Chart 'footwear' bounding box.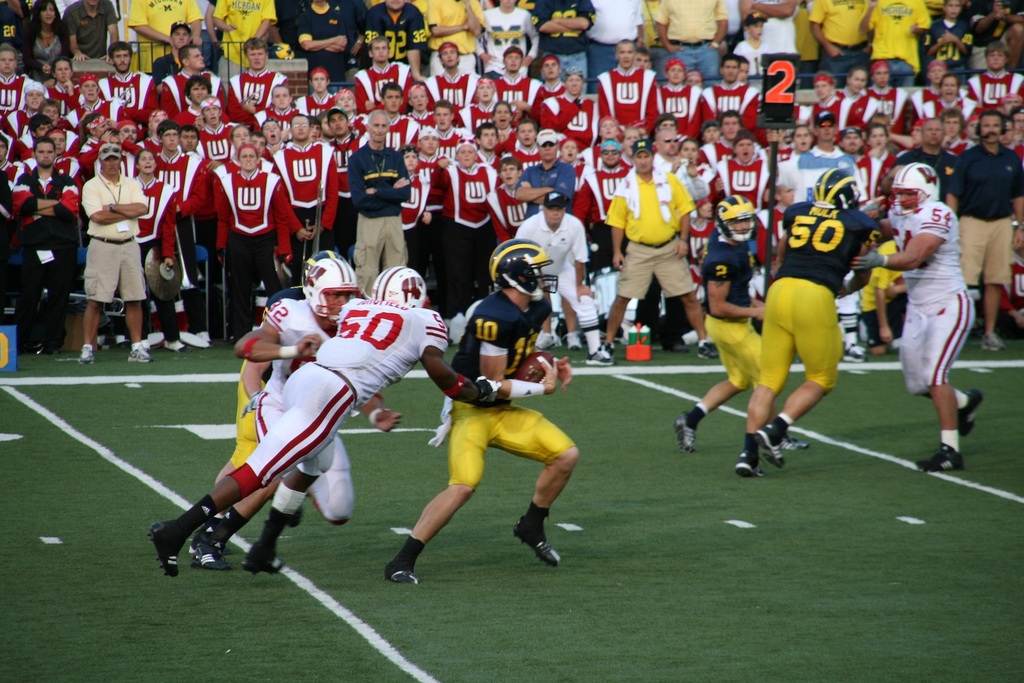
Charted: (673,410,701,453).
